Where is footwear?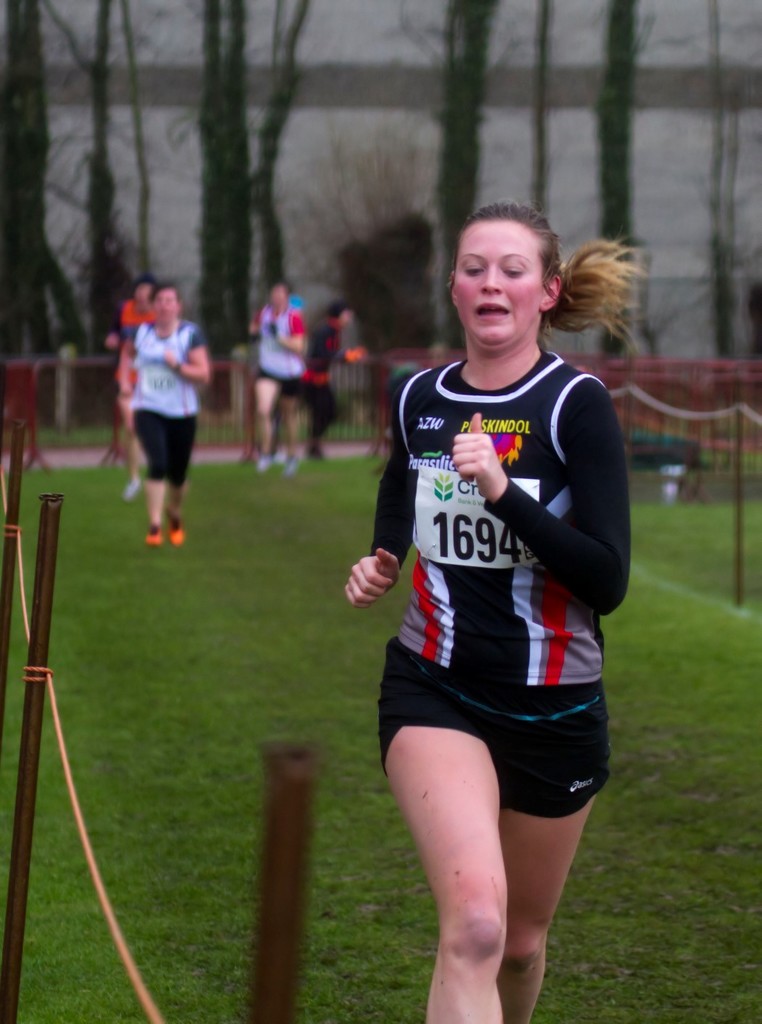
crop(285, 459, 300, 478).
